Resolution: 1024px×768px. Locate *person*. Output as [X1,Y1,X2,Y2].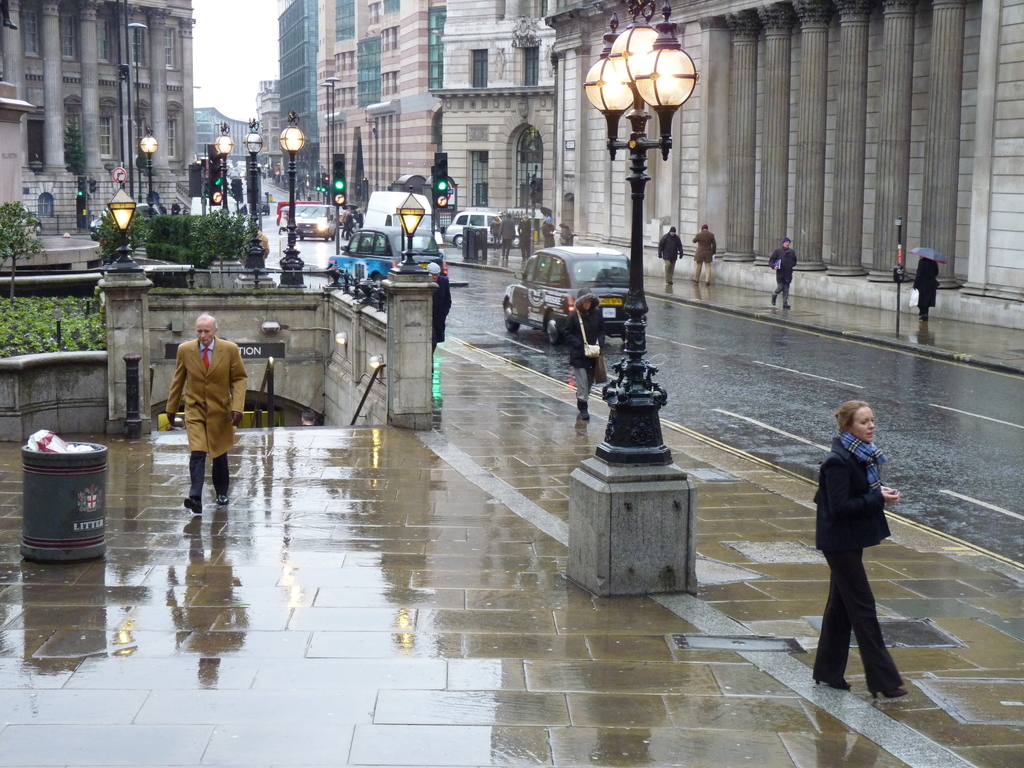
[155,310,242,515].
